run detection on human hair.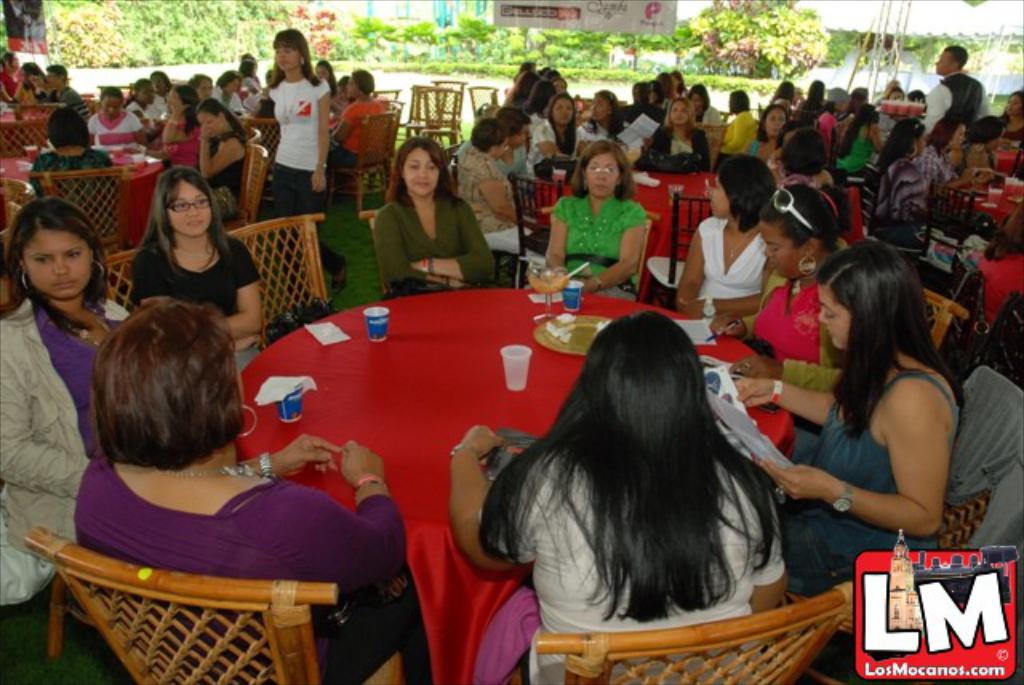
Result: (left=594, top=85, right=622, bottom=139).
